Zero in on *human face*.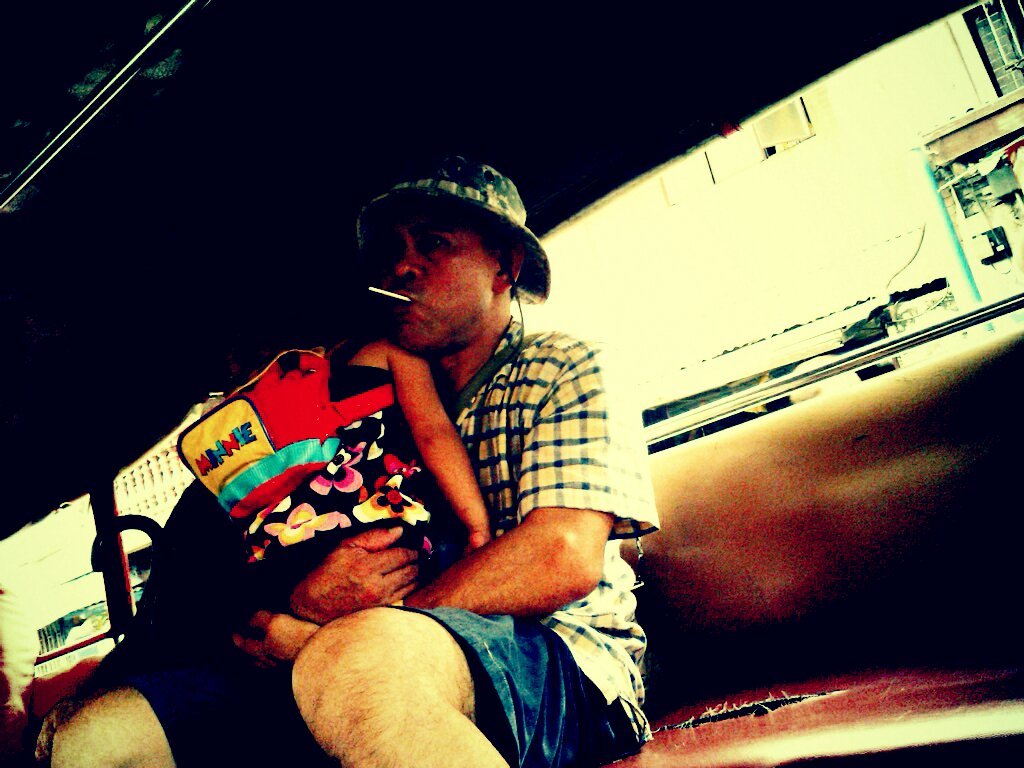
Zeroed in: pyautogui.locateOnScreen(379, 217, 497, 348).
